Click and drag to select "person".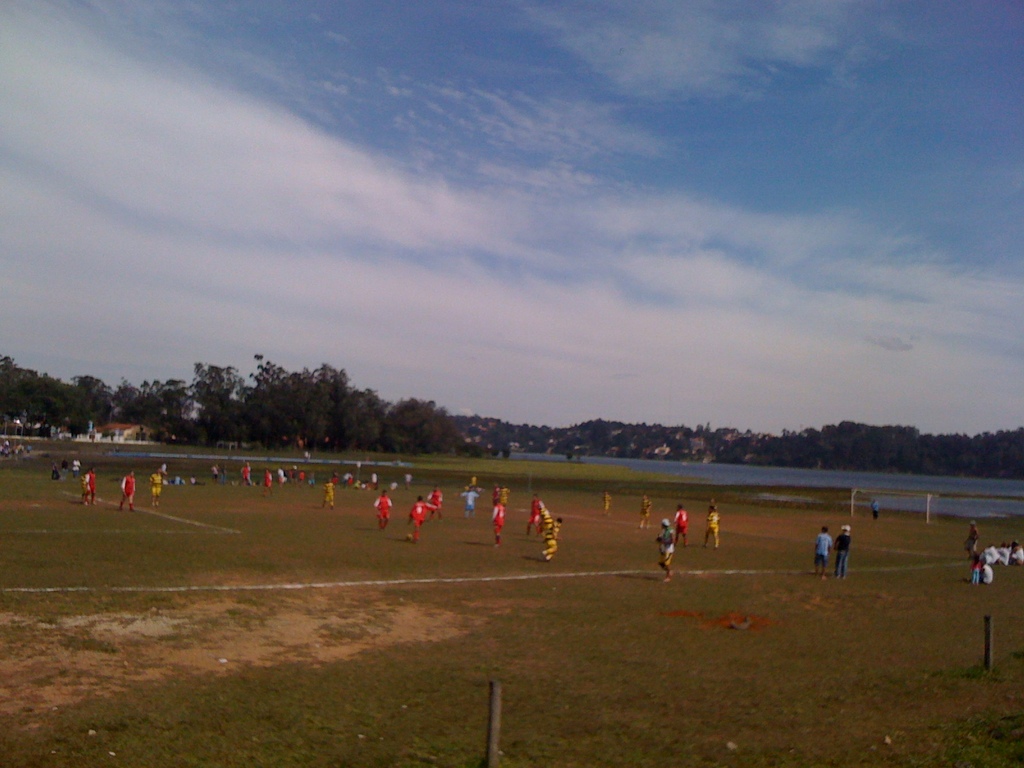
Selection: x1=461, y1=484, x2=481, y2=516.
